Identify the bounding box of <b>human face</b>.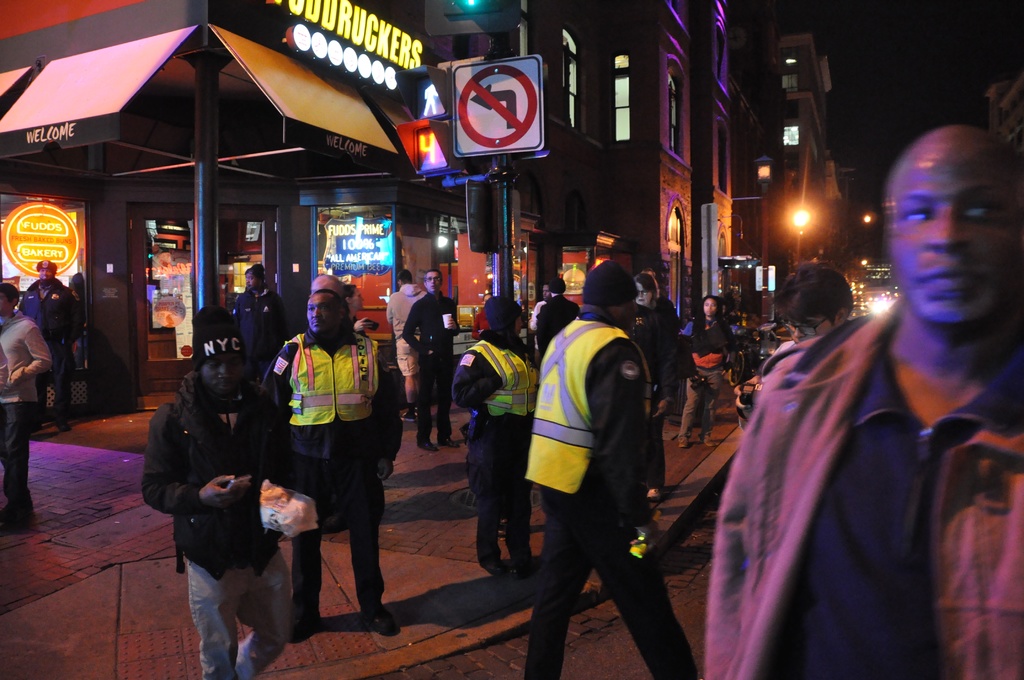
box=[637, 280, 652, 306].
